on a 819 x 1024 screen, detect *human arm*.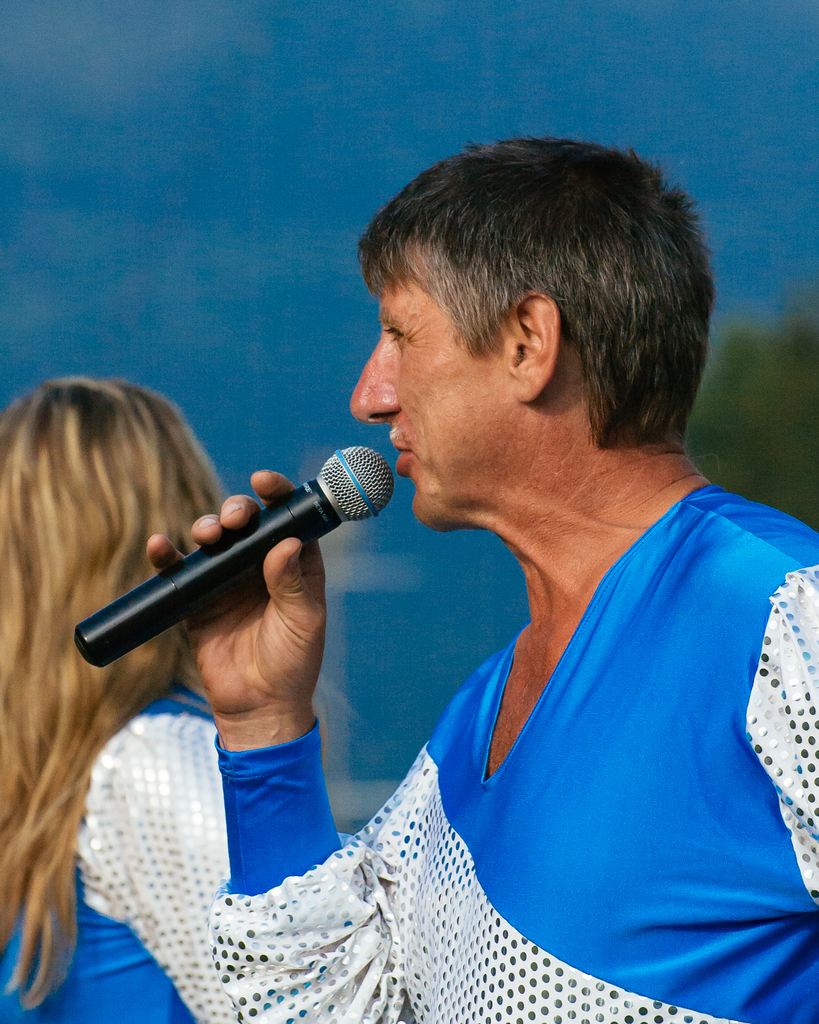
749,540,818,922.
